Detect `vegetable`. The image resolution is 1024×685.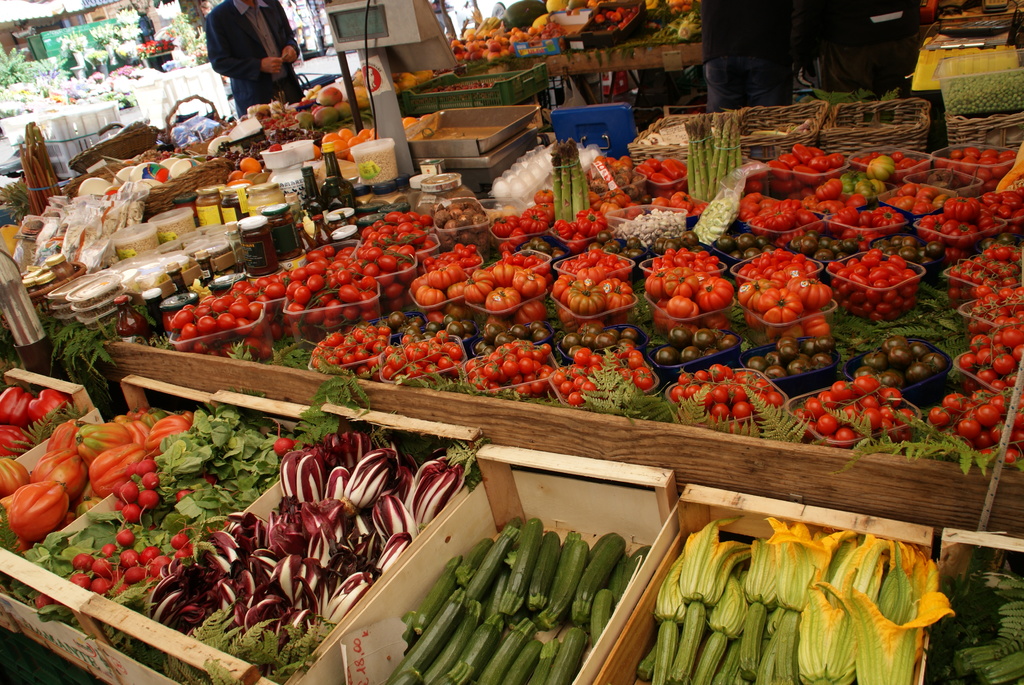
<region>177, 409, 200, 423</region>.
